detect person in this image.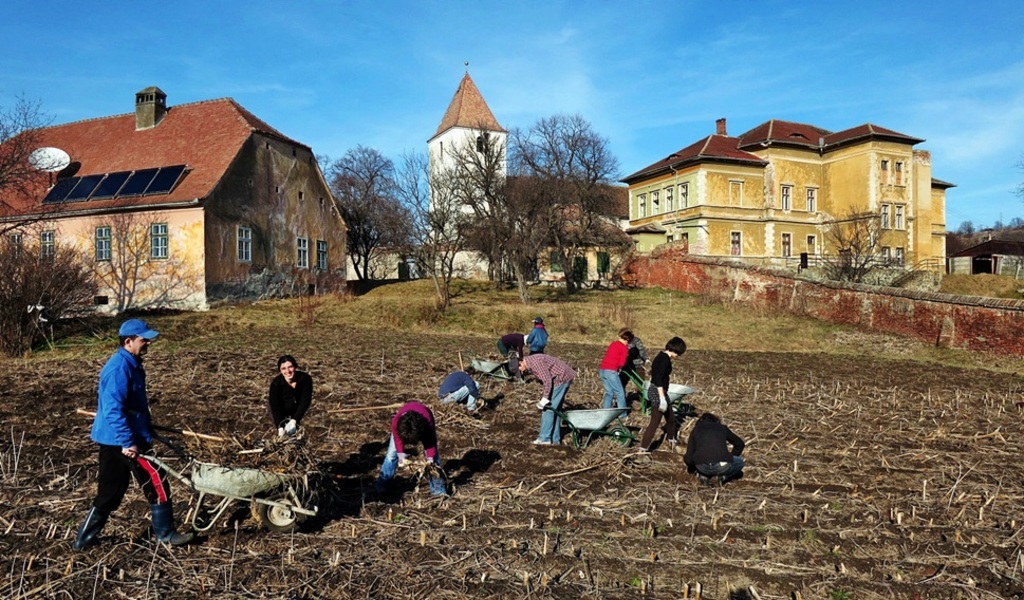
Detection: region(435, 364, 487, 411).
